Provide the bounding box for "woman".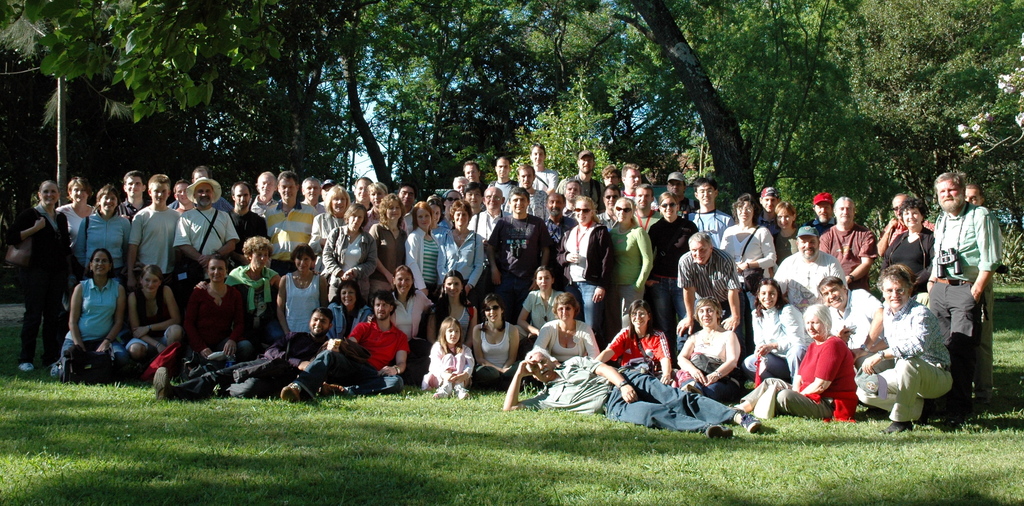
(left=422, top=272, right=485, bottom=342).
